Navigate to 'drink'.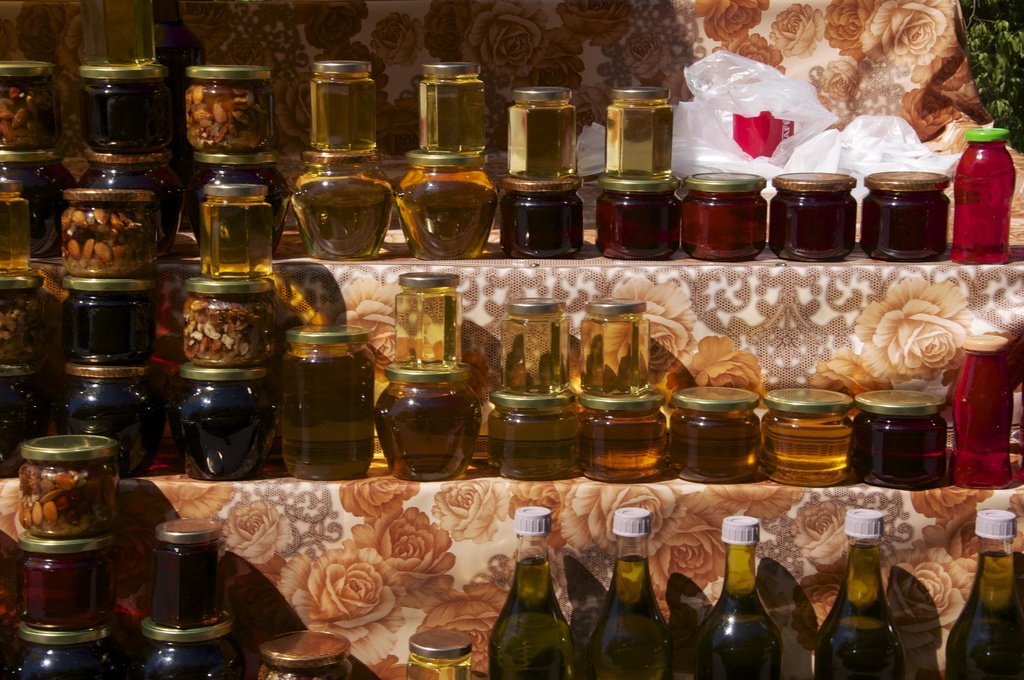
Navigation target: bbox=[771, 171, 857, 261].
